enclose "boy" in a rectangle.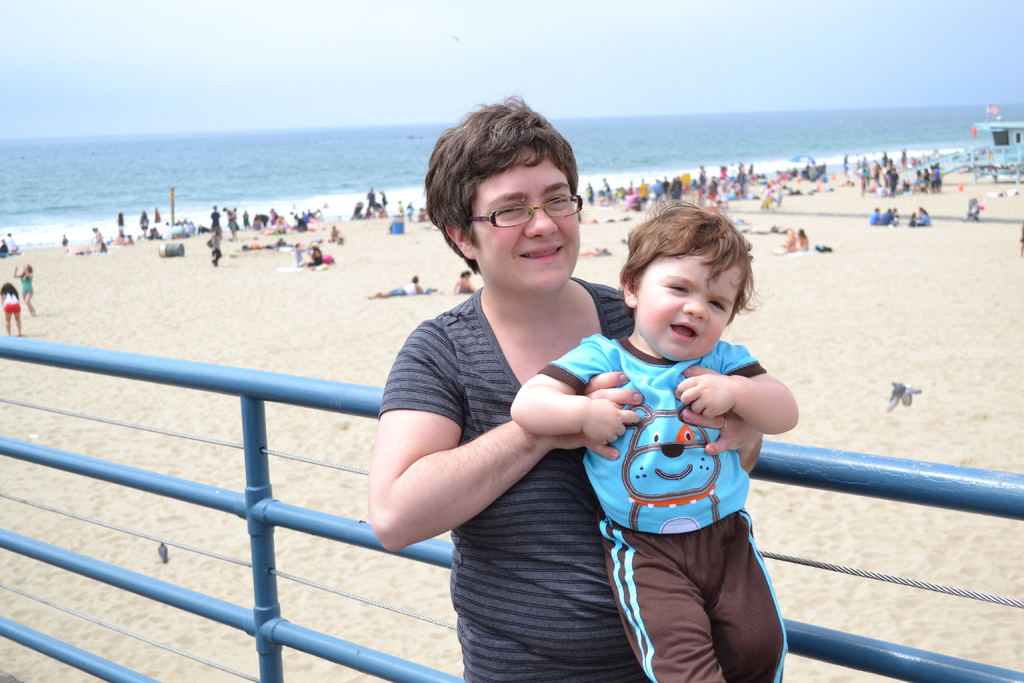
<region>526, 229, 796, 654</region>.
